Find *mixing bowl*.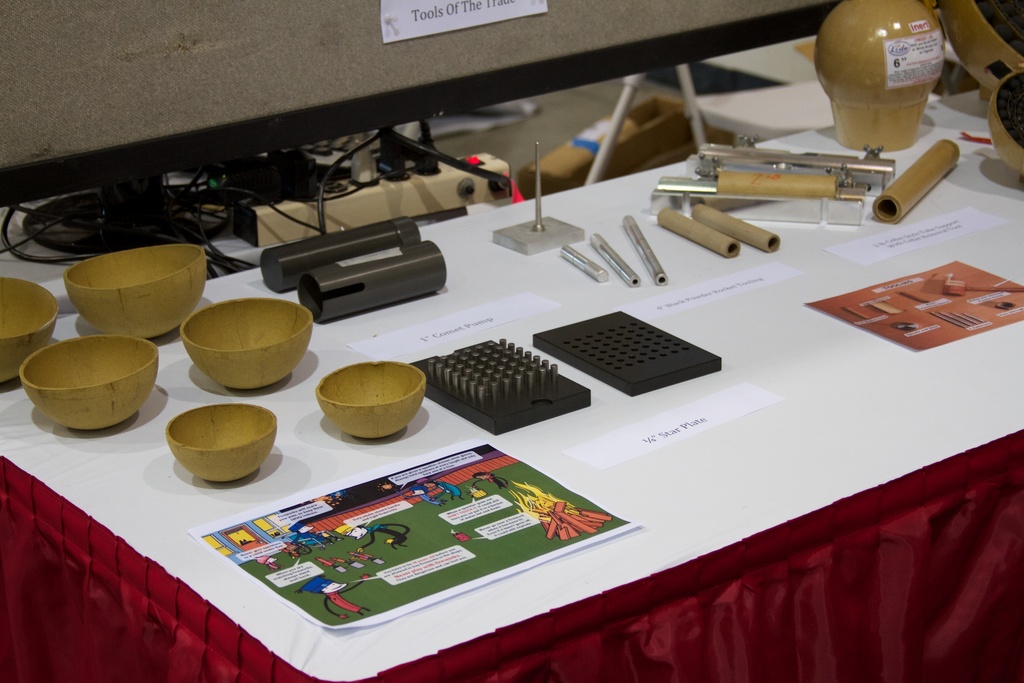
18/332/163/432.
